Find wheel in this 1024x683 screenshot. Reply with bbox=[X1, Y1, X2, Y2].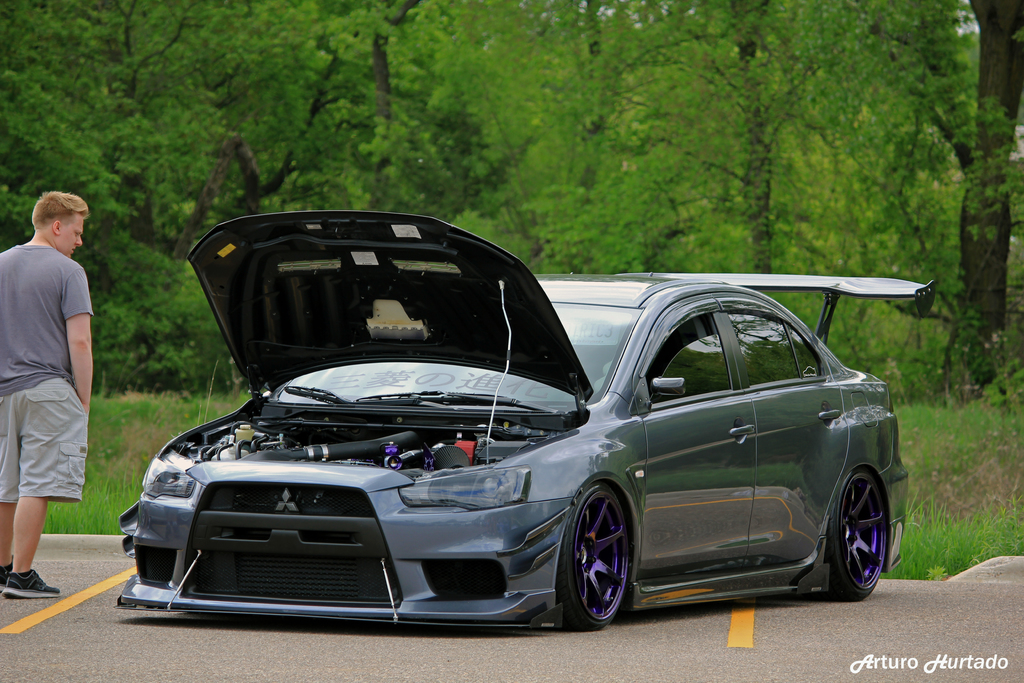
bbox=[563, 497, 642, 634].
